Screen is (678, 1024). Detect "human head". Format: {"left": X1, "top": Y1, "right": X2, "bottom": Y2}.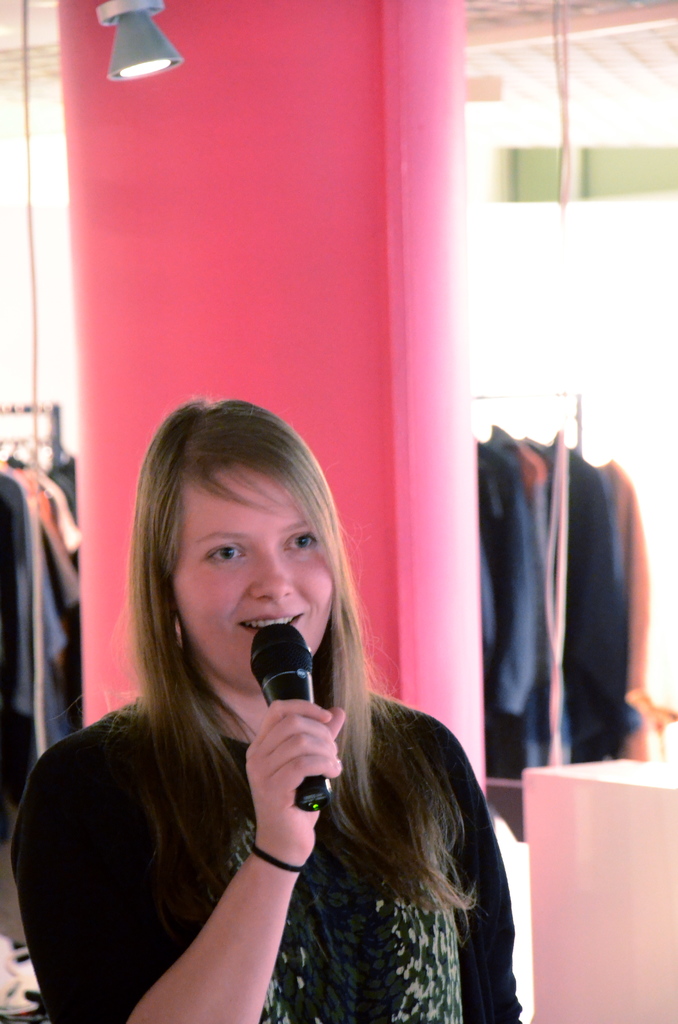
{"left": 132, "top": 397, "right": 342, "bottom": 695}.
